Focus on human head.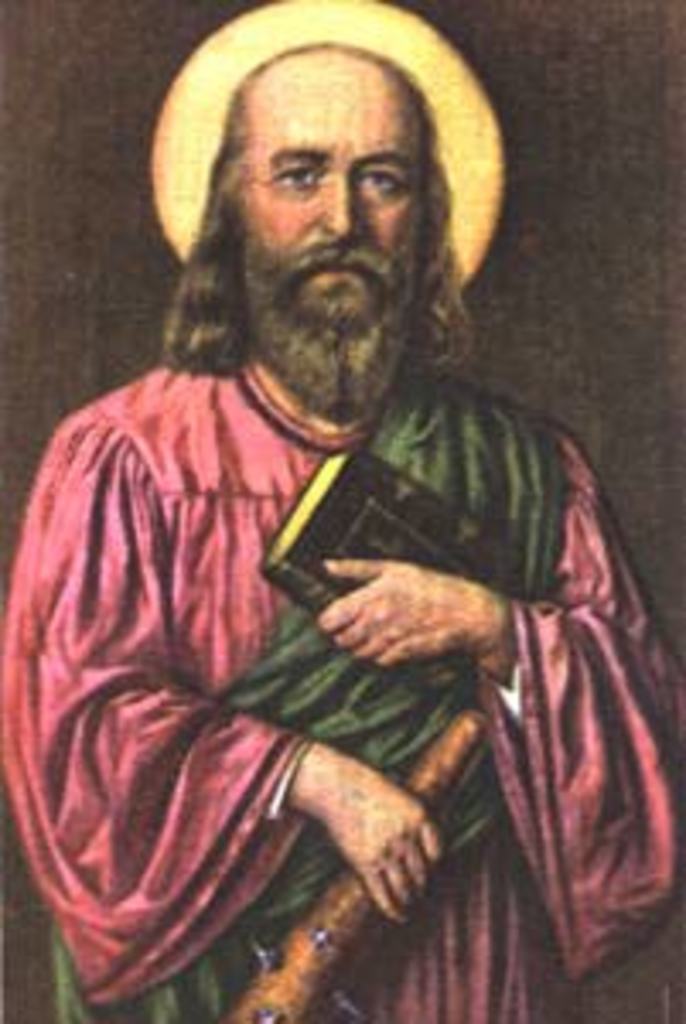
Focused at {"x1": 143, "y1": 0, "x2": 505, "y2": 369}.
